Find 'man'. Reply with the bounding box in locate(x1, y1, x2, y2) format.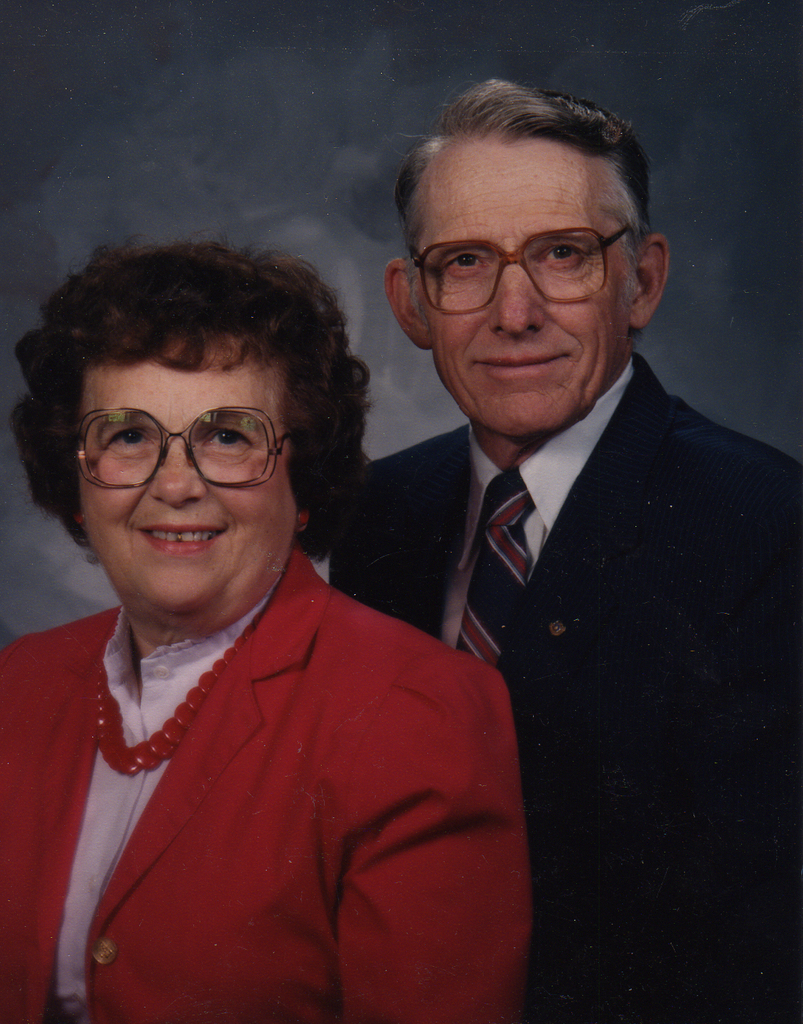
locate(337, 143, 780, 962).
